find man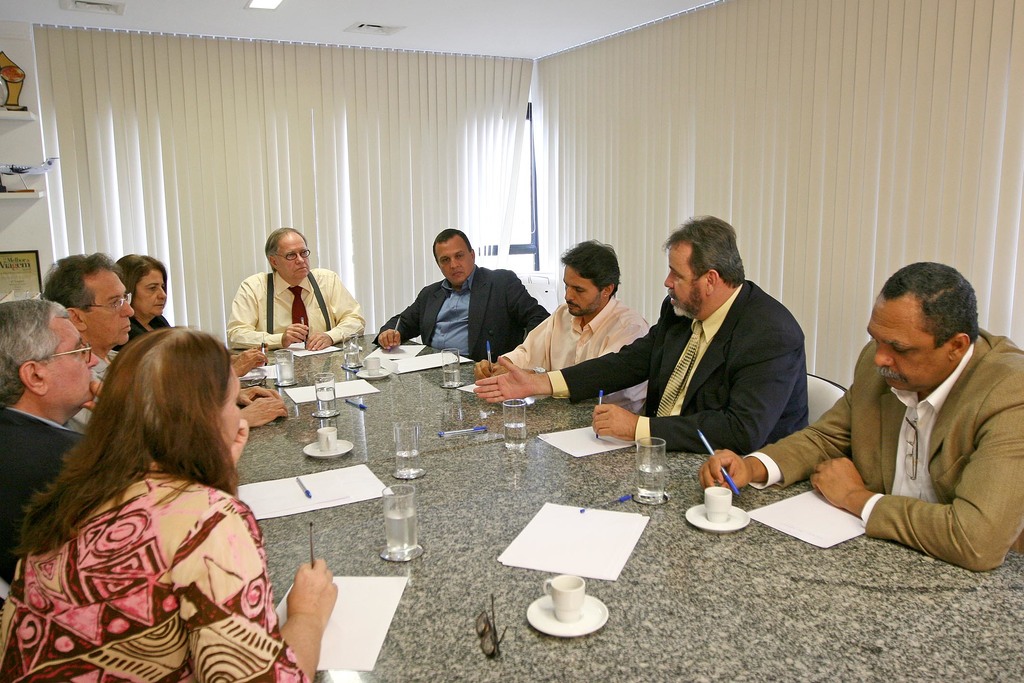
376:226:550:363
